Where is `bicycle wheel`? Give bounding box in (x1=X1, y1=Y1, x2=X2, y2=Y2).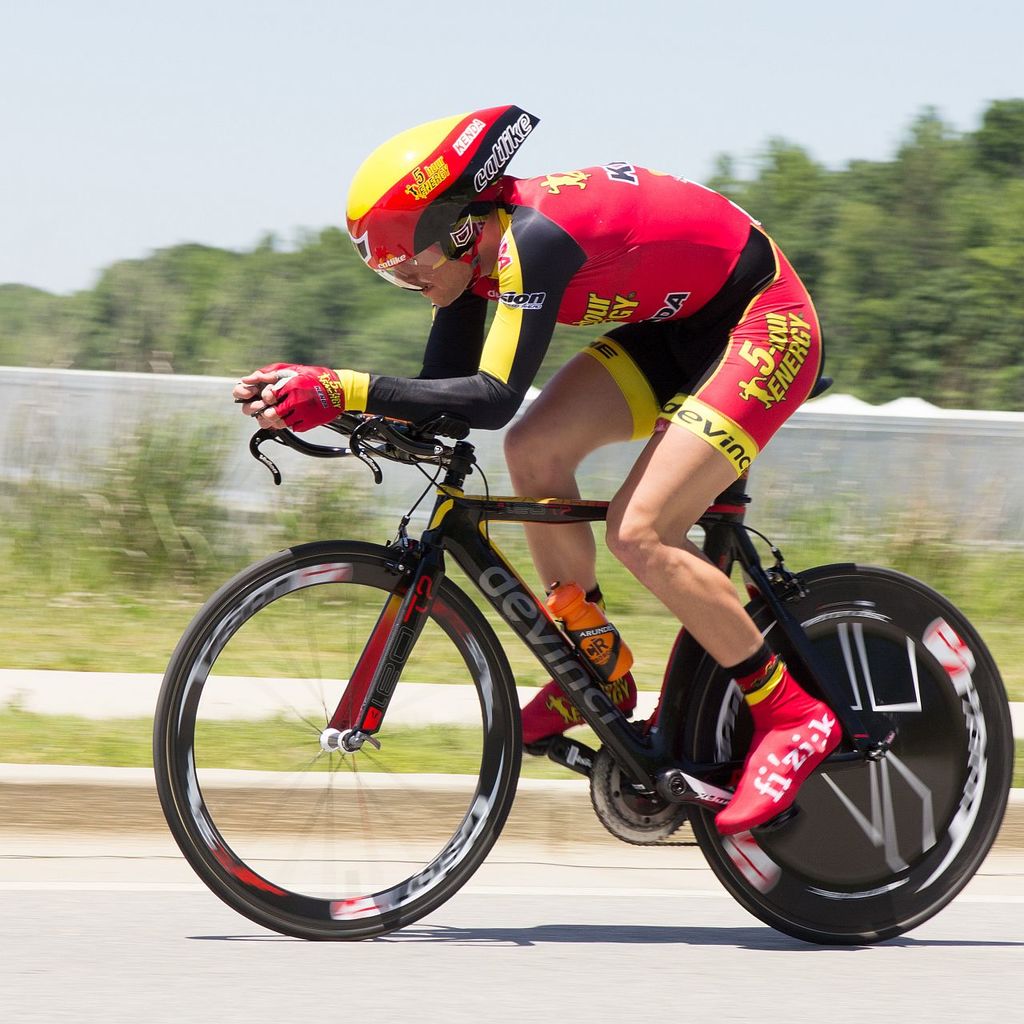
(x1=717, y1=590, x2=986, y2=945).
